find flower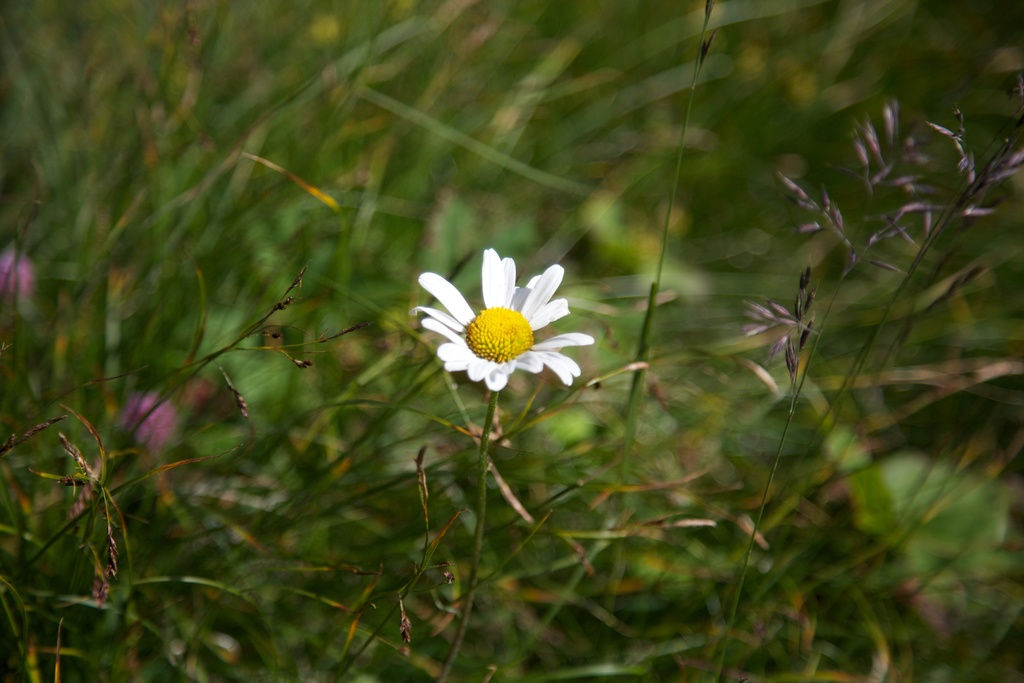
x1=417 y1=255 x2=583 y2=395
